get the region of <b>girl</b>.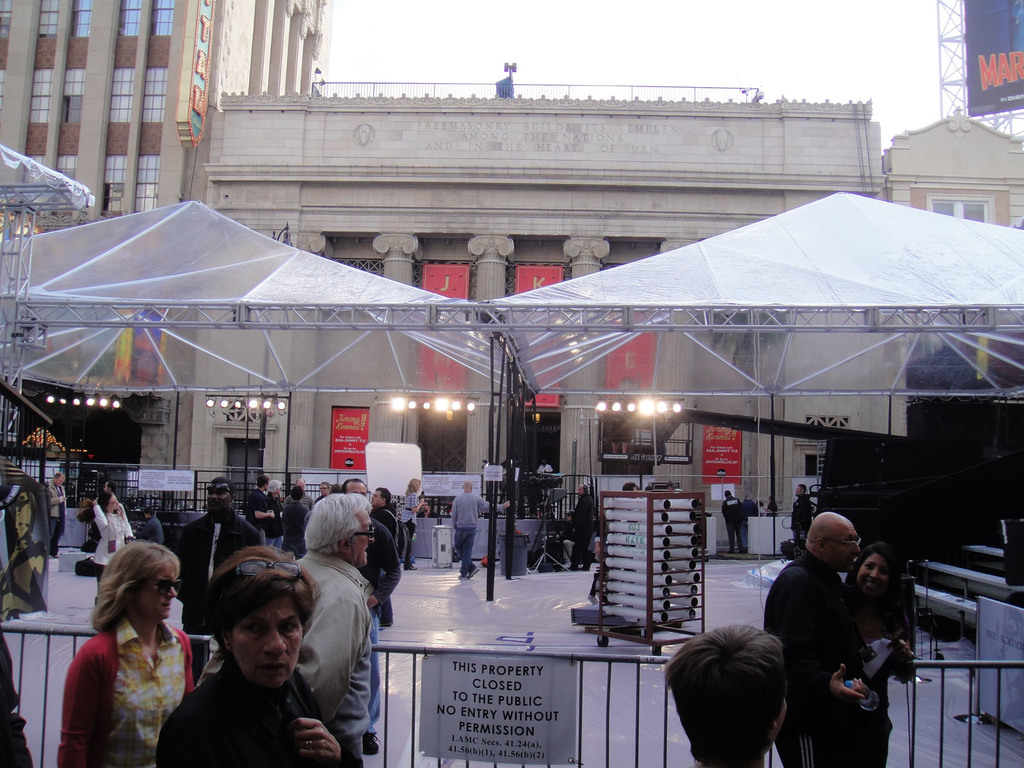
(838, 540, 921, 767).
